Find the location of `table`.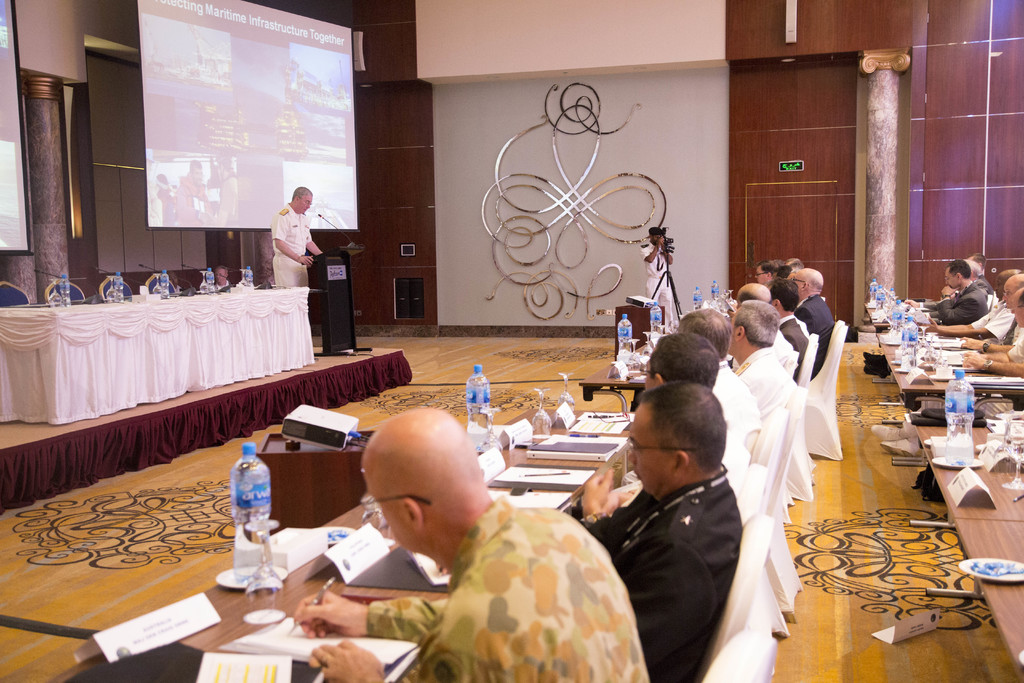
Location: (x1=925, y1=517, x2=1023, y2=673).
